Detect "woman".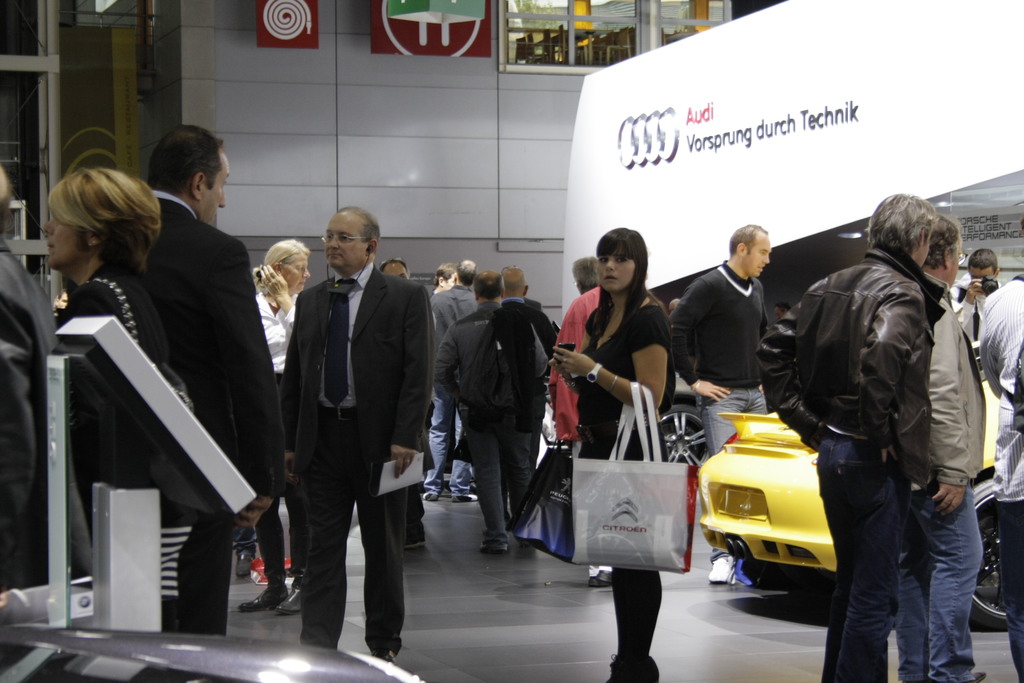
Detected at 549:225:678:682.
